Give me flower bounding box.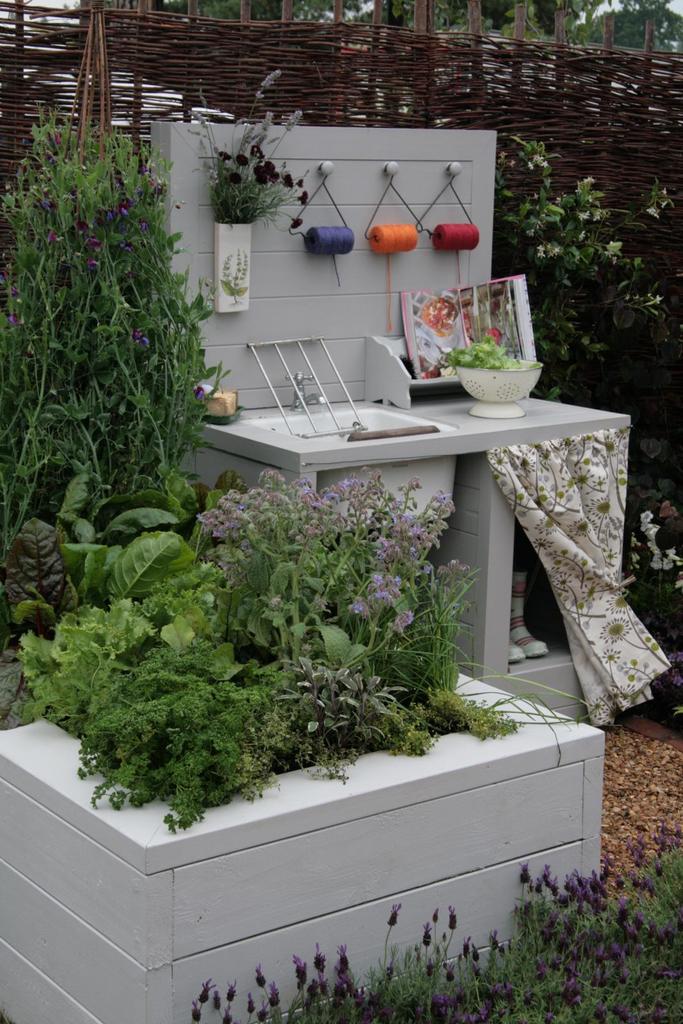
[6,283,24,297].
